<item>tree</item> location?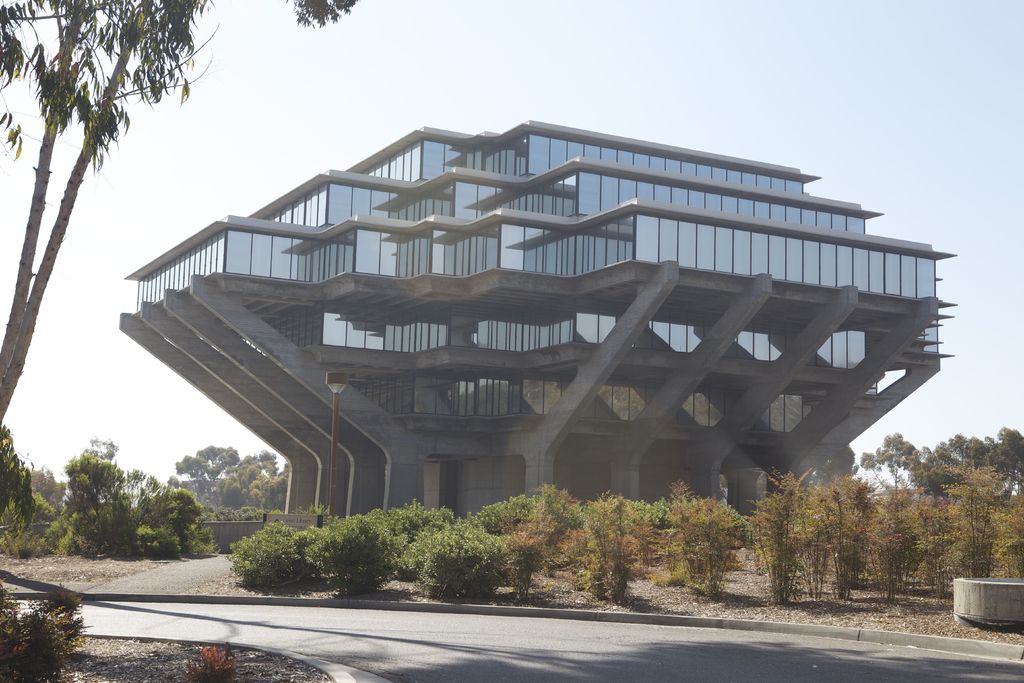
Rect(0, 418, 40, 566)
